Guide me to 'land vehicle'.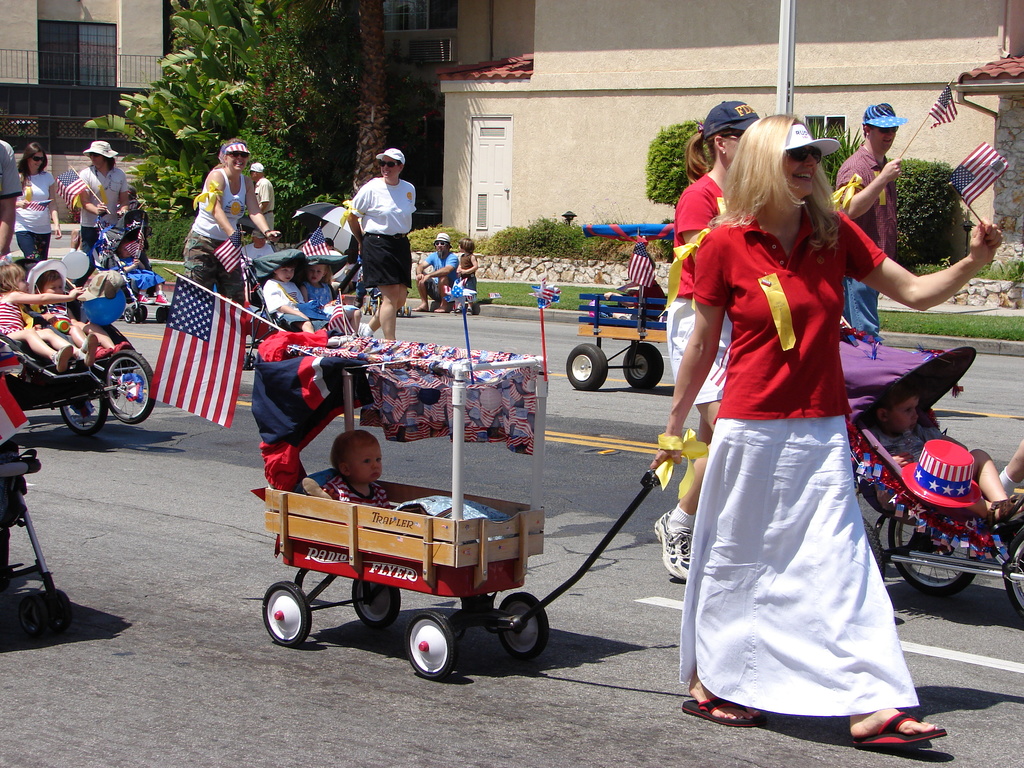
Guidance: [x1=250, y1=329, x2=678, y2=680].
